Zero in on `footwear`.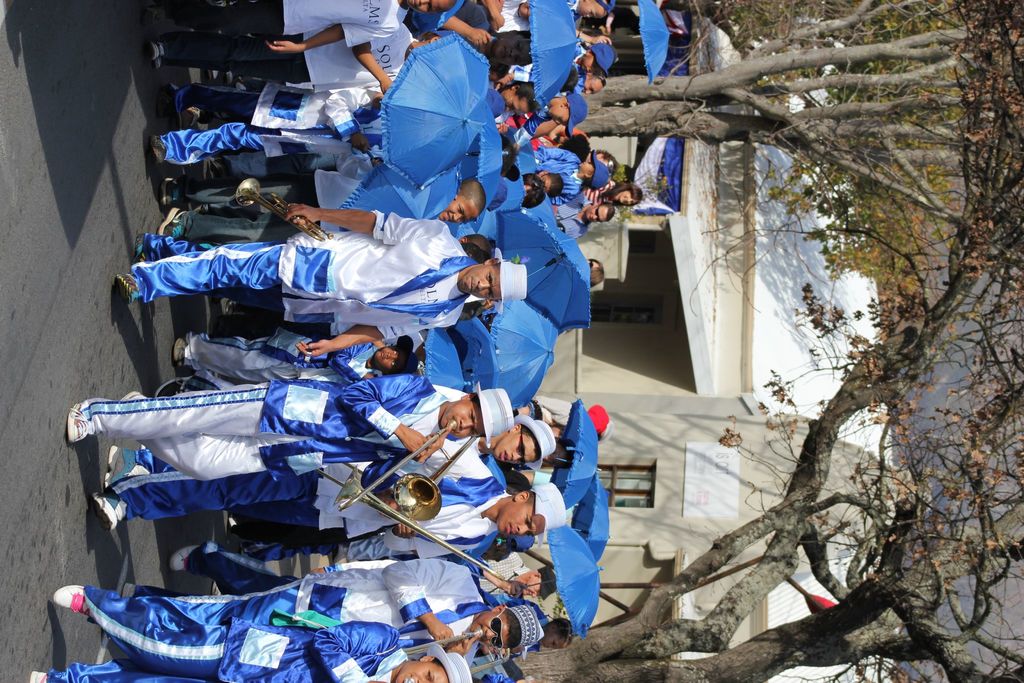
Zeroed in: 162, 177, 180, 208.
